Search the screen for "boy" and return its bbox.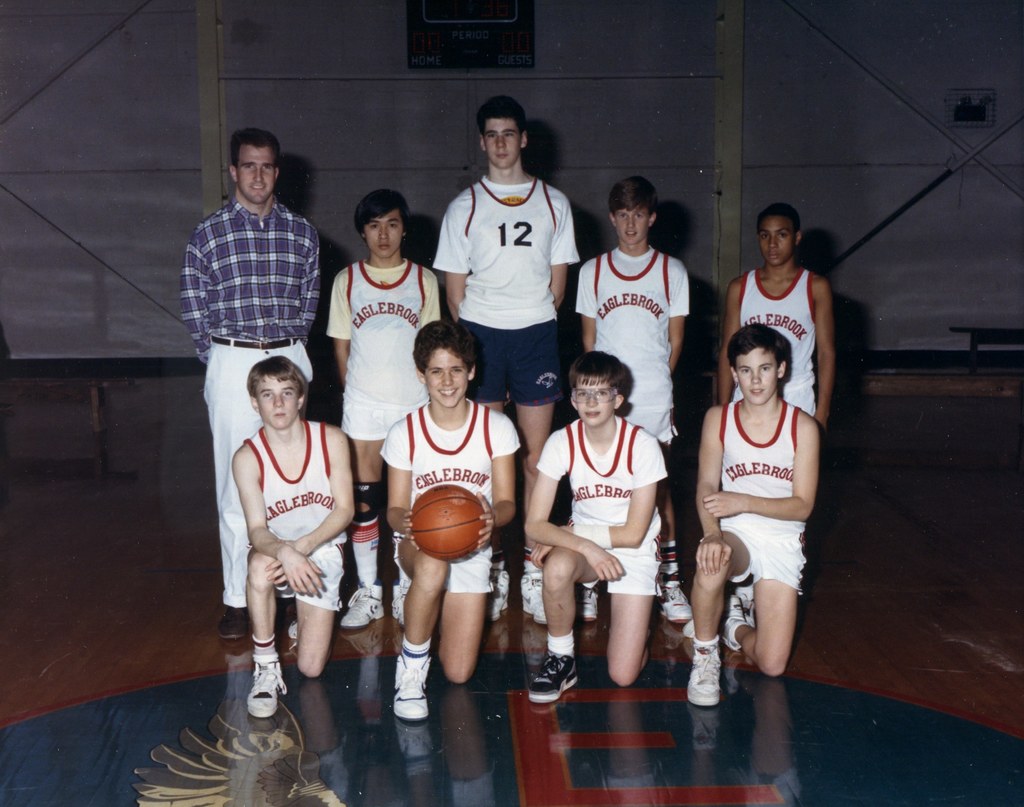
Found: x1=432, y1=101, x2=579, y2=623.
